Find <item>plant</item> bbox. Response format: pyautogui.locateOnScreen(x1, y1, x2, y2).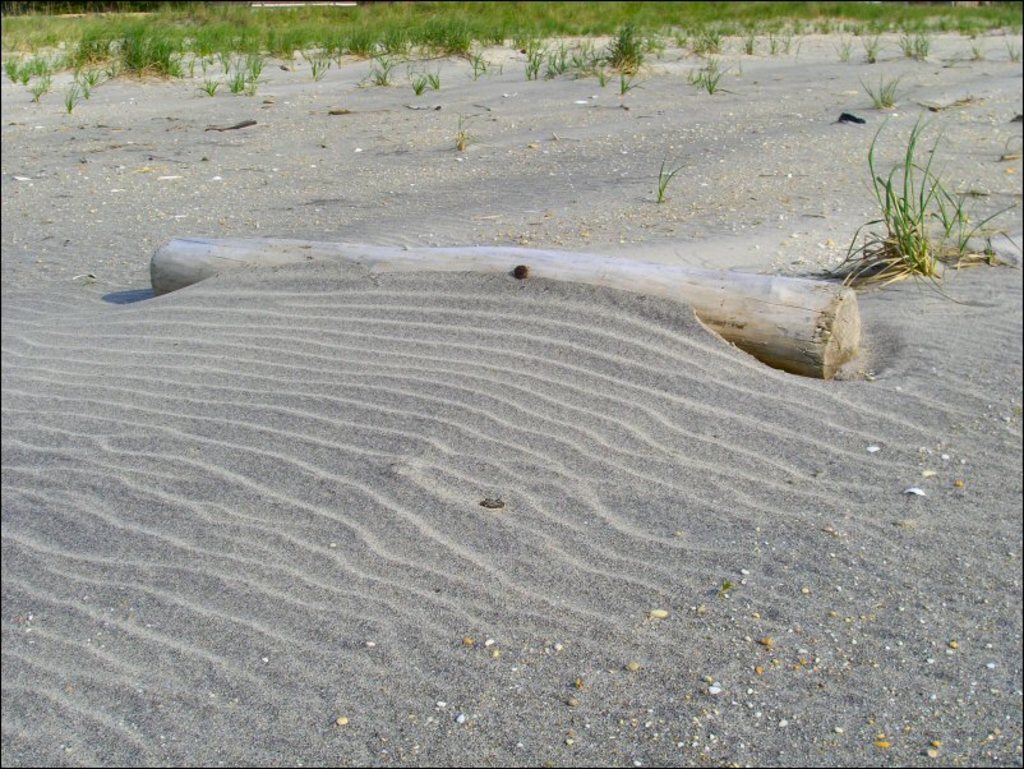
pyautogui.locateOnScreen(456, 112, 484, 147).
